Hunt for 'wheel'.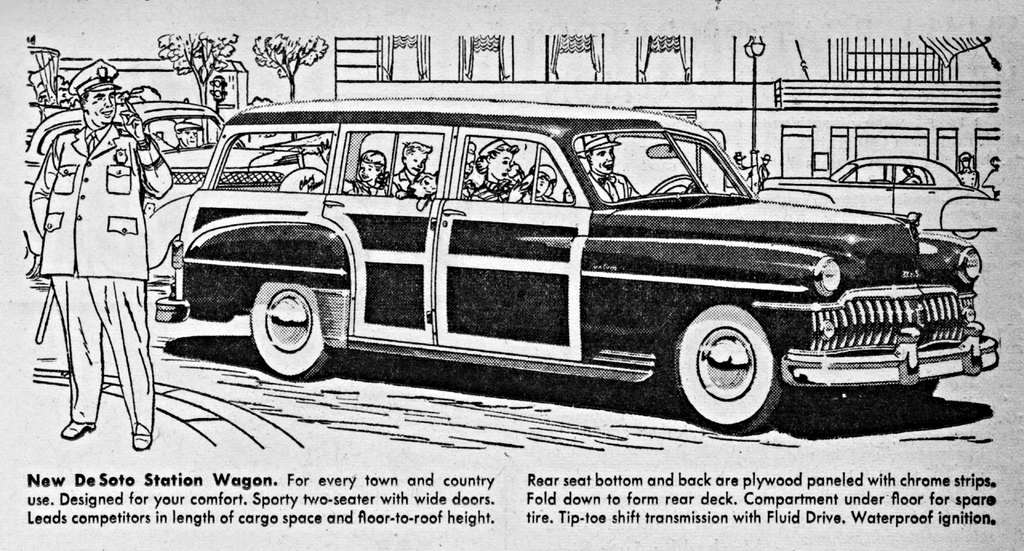
Hunted down at bbox=(652, 177, 698, 194).
